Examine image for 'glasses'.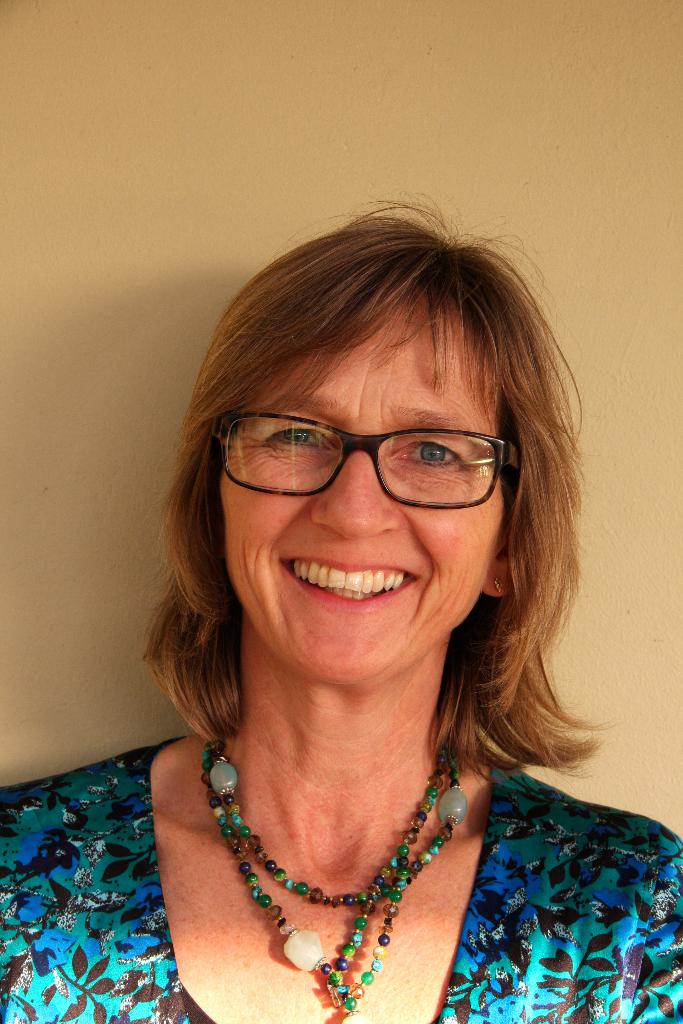
Examination result: left=215, top=415, right=541, bottom=502.
